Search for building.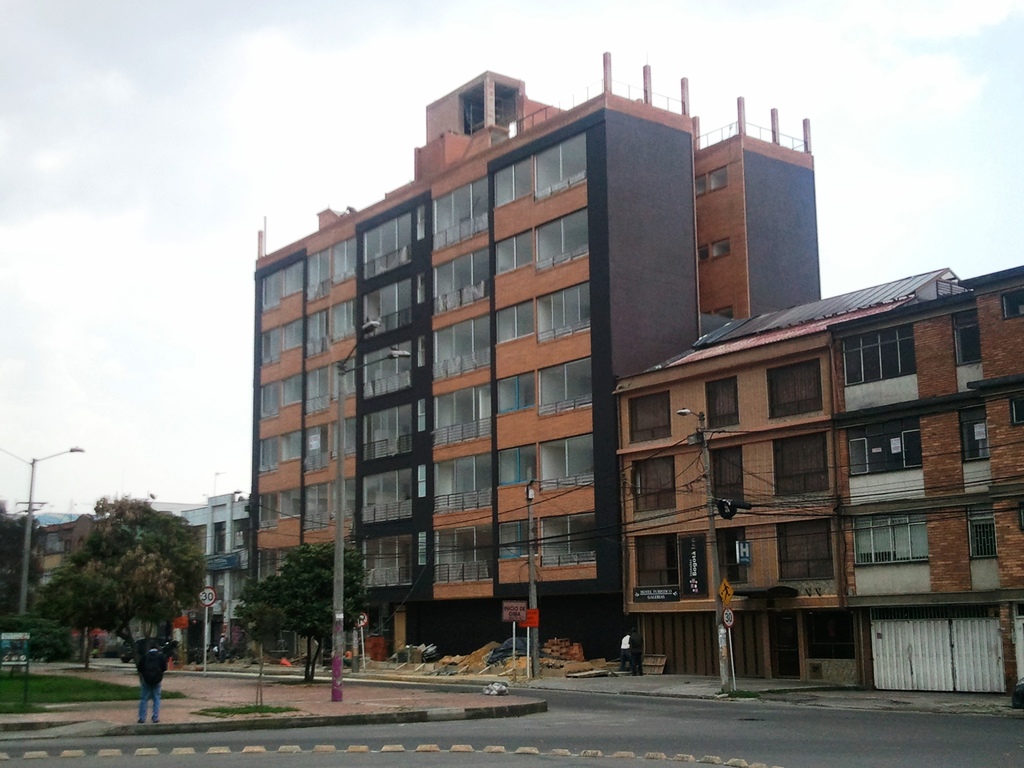
Found at <region>26, 511, 100, 603</region>.
